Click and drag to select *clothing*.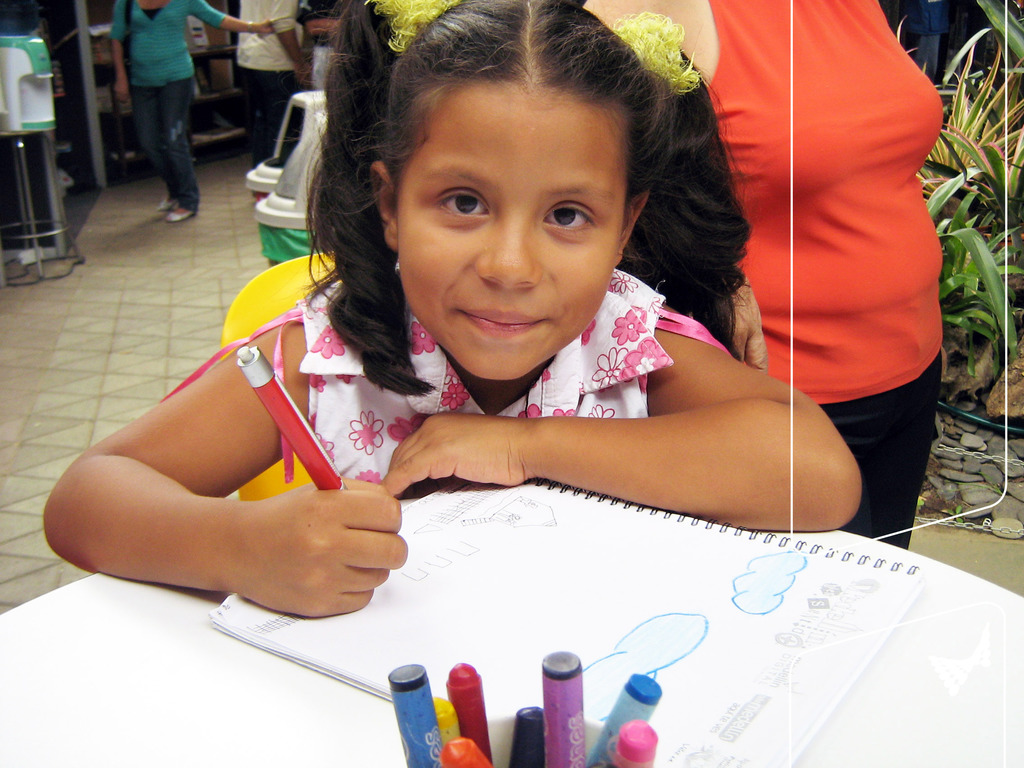
Selection: x1=109 y1=0 x2=225 y2=207.
